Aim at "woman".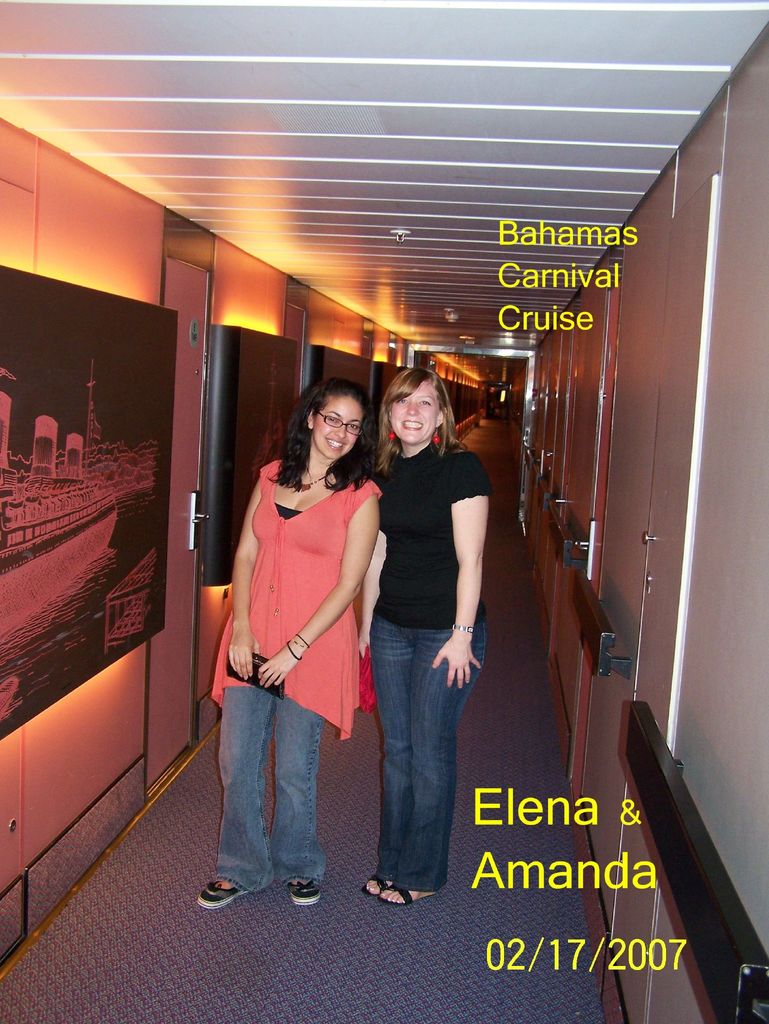
Aimed at crop(213, 344, 389, 899).
